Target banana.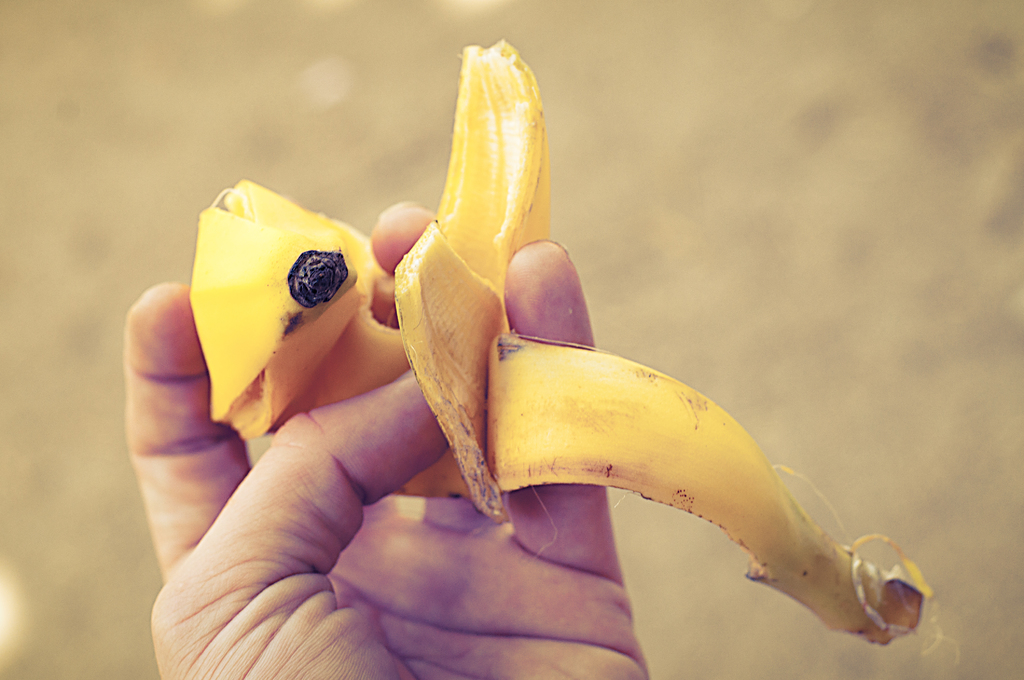
Target region: 190 40 961 670.
